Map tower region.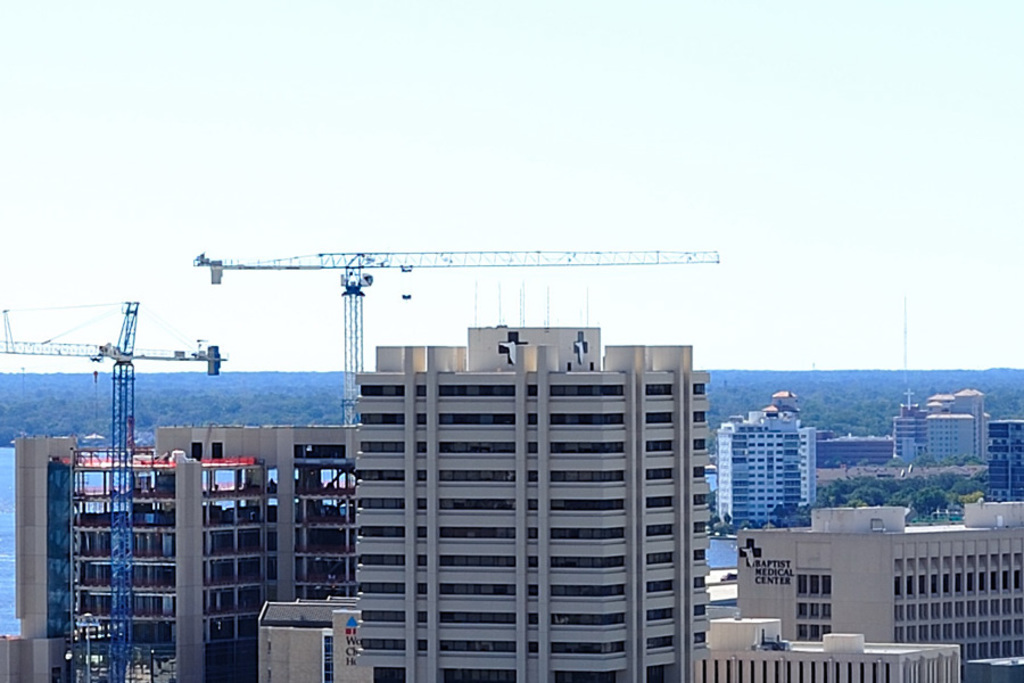
Mapped to bbox=[895, 389, 981, 474].
